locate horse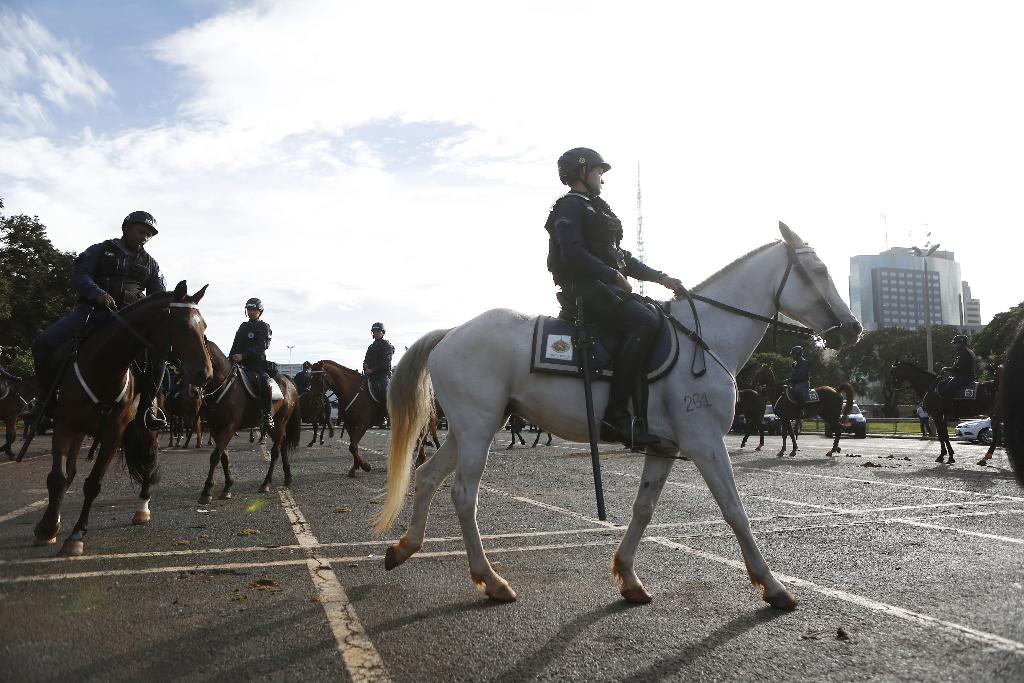
box(308, 357, 439, 479)
